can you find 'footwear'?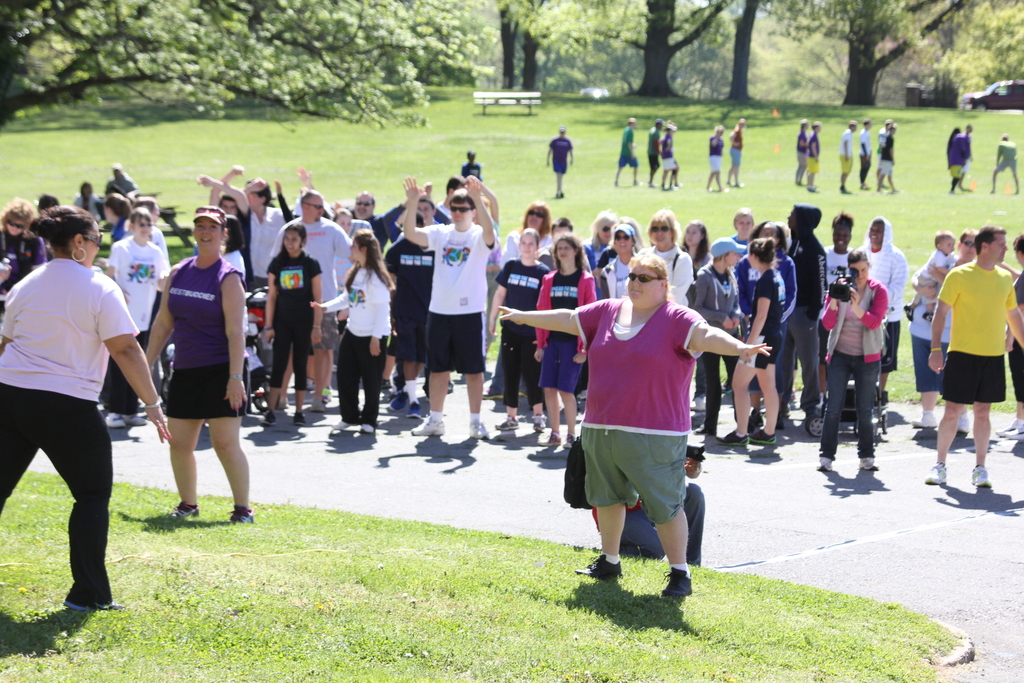
Yes, bounding box: select_region(322, 388, 331, 402).
